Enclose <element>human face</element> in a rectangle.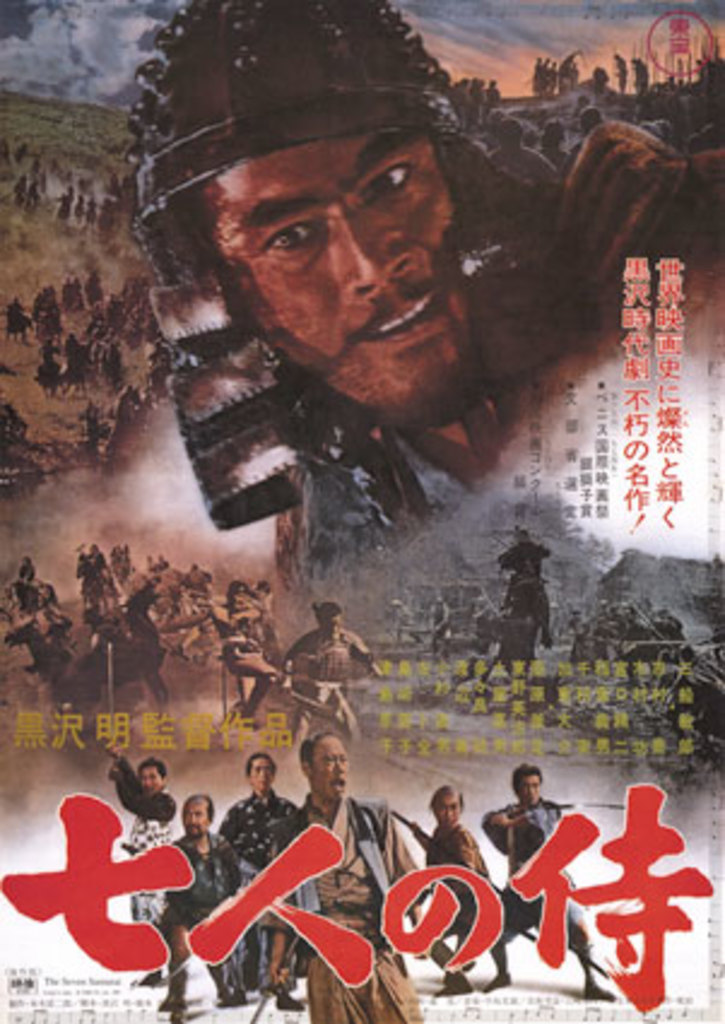
248/754/275/793.
